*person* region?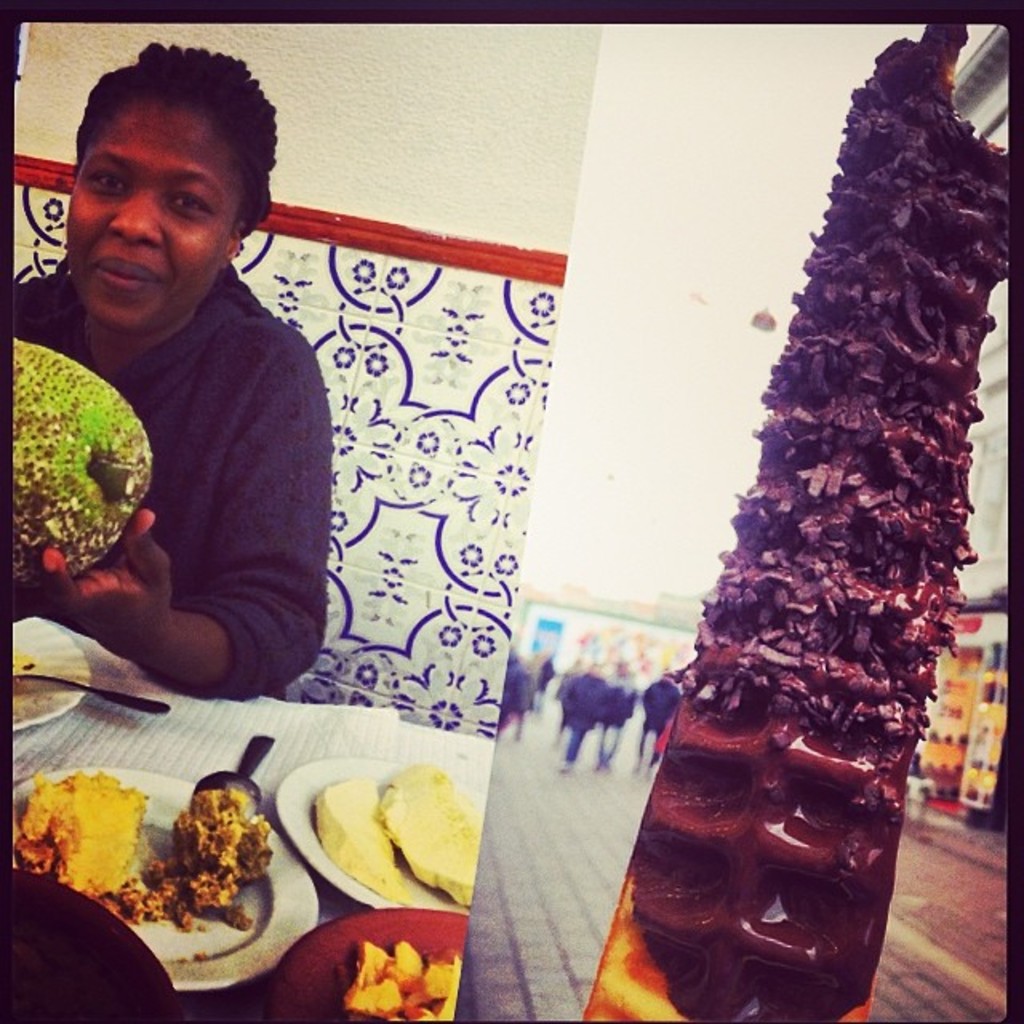
[16, 43, 352, 760]
